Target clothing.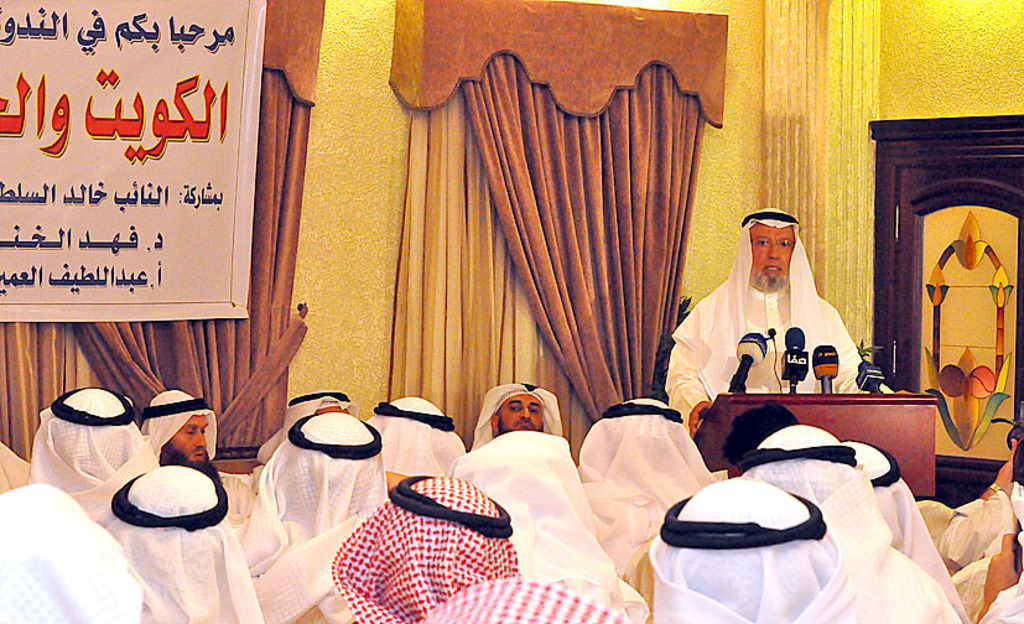
Target region: {"left": 140, "top": 388, "right": 254, "bottom": 521}.
